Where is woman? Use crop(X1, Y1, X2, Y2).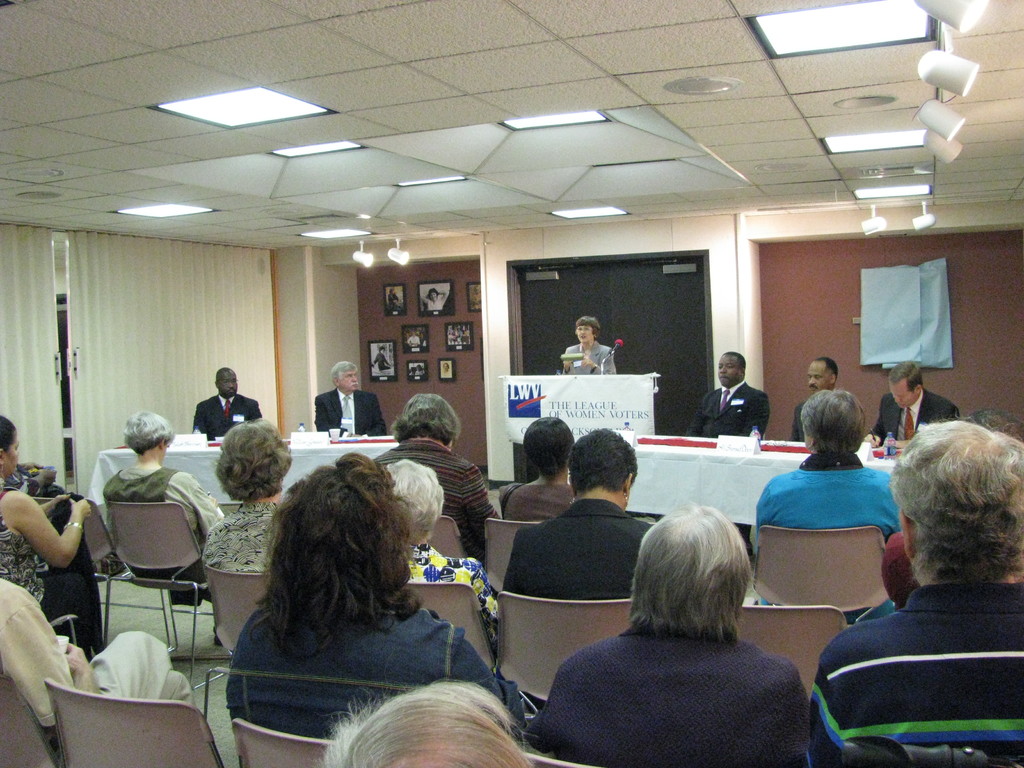
crop(439, 361, 451, 376).
